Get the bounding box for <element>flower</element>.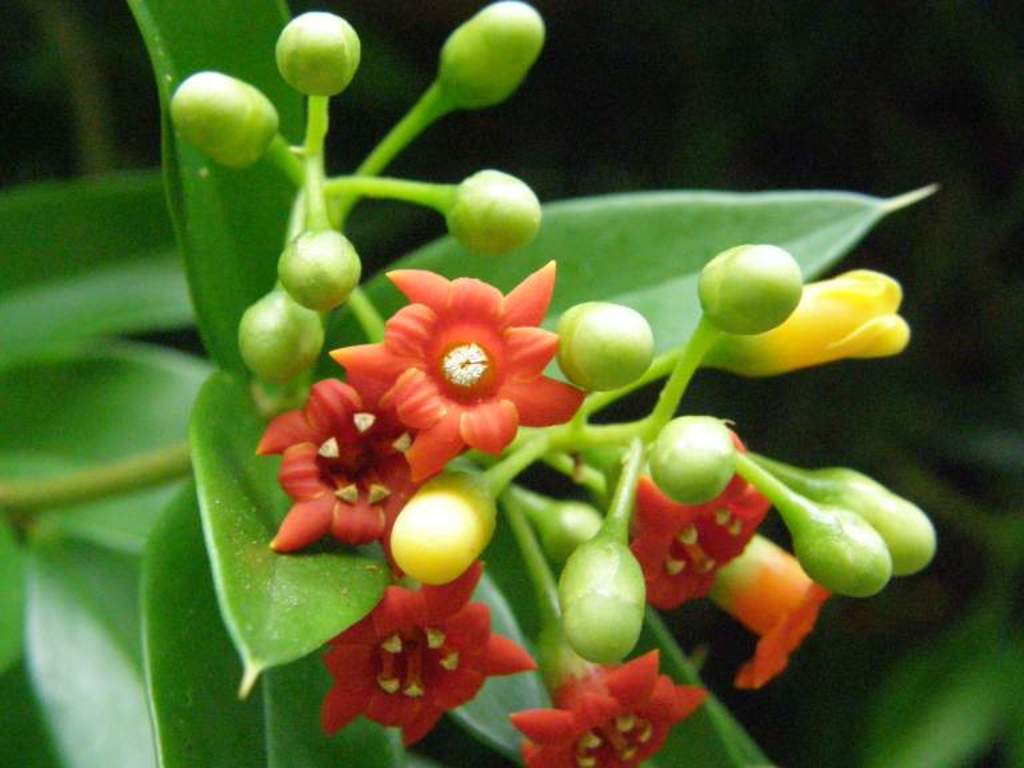
detection(437, 148, 572, 253).
